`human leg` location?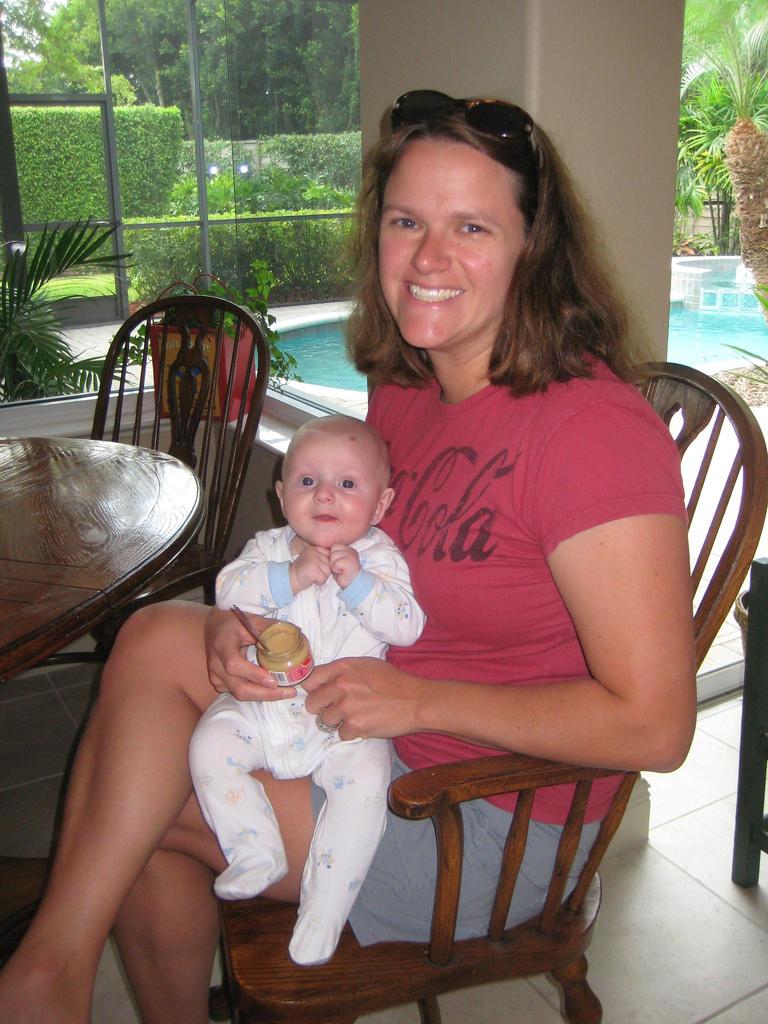
(x1=107, y1=735, x2=628, y2=1023)
